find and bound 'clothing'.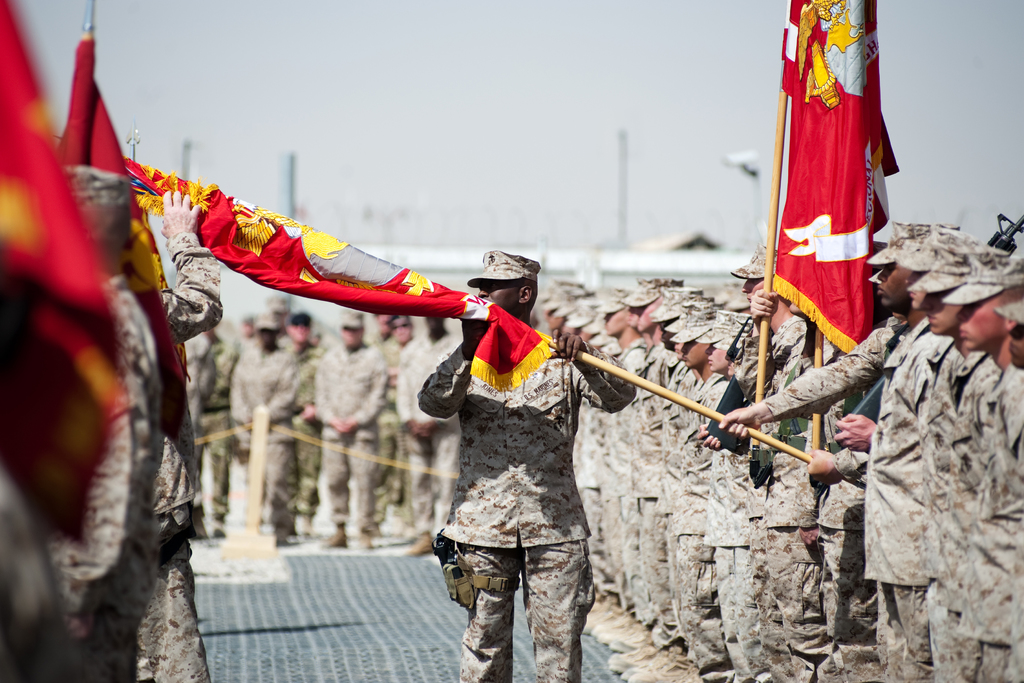
Bound: rect(413, 281, 632, 645).
